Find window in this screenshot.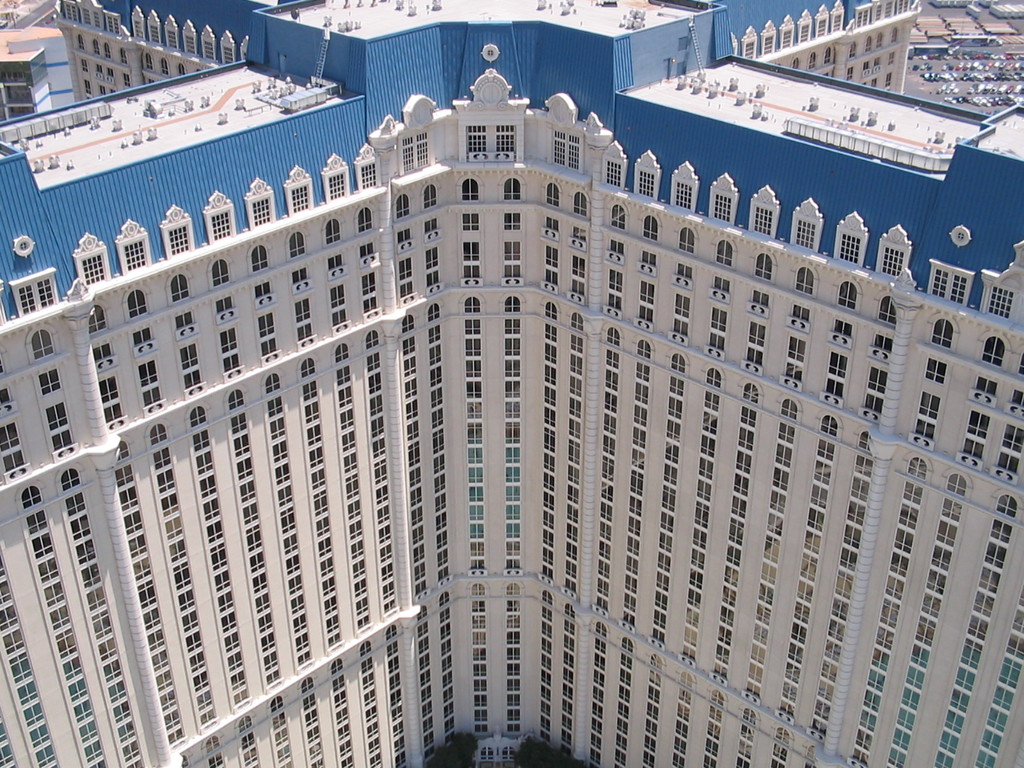
The bounding box for window is (202,490,219,520).
